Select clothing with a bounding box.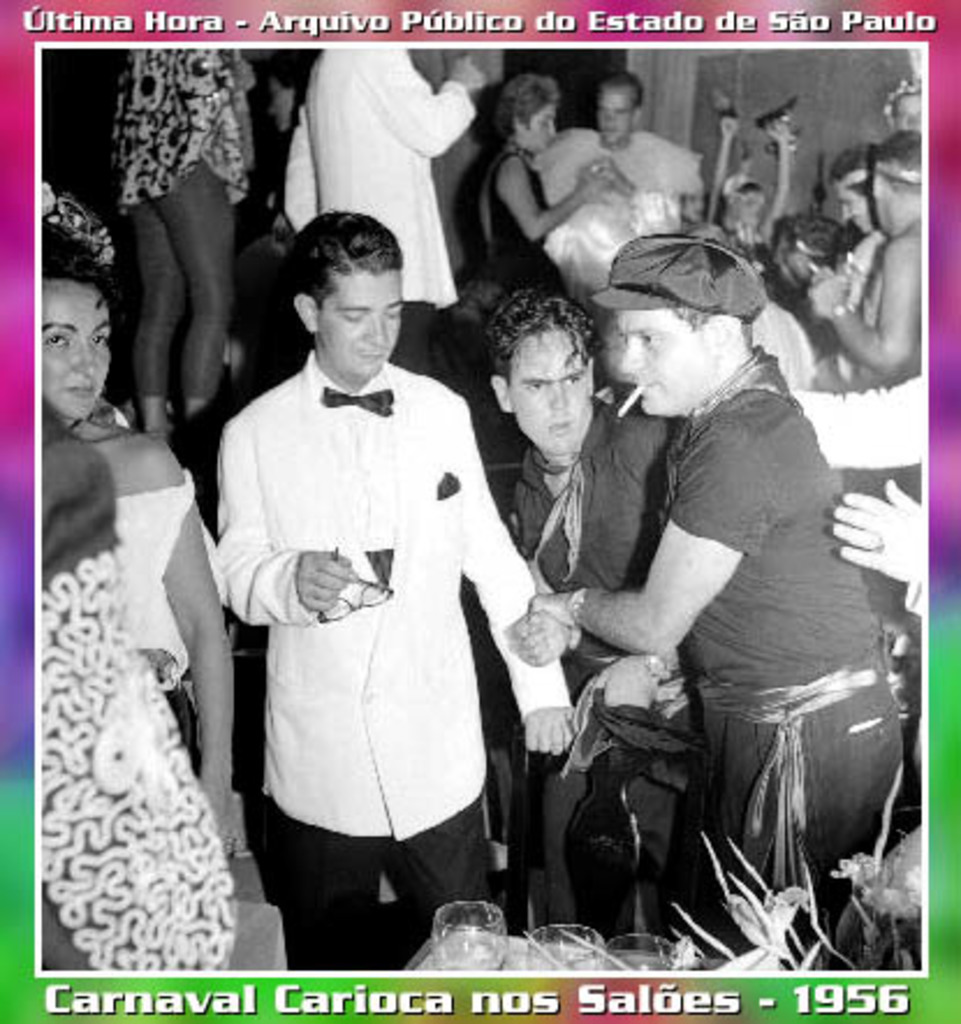
left=37, top=51, right=924, bottom=968.
